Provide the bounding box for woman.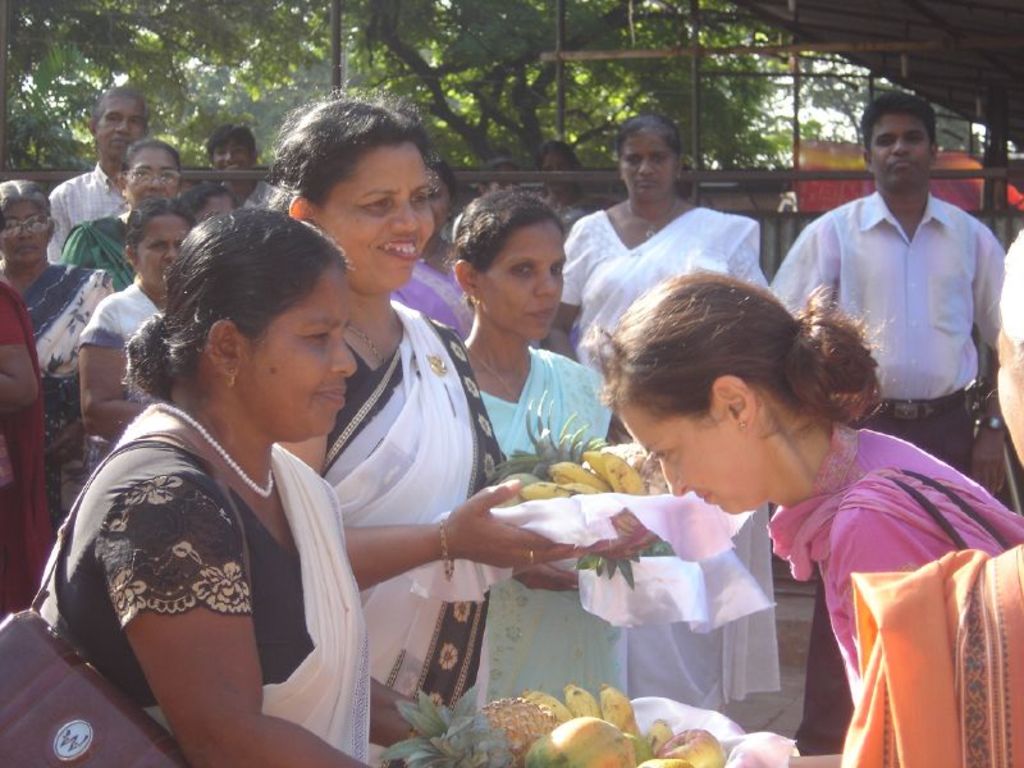
[x1=239, y1=84, x2=598, y2=767].
